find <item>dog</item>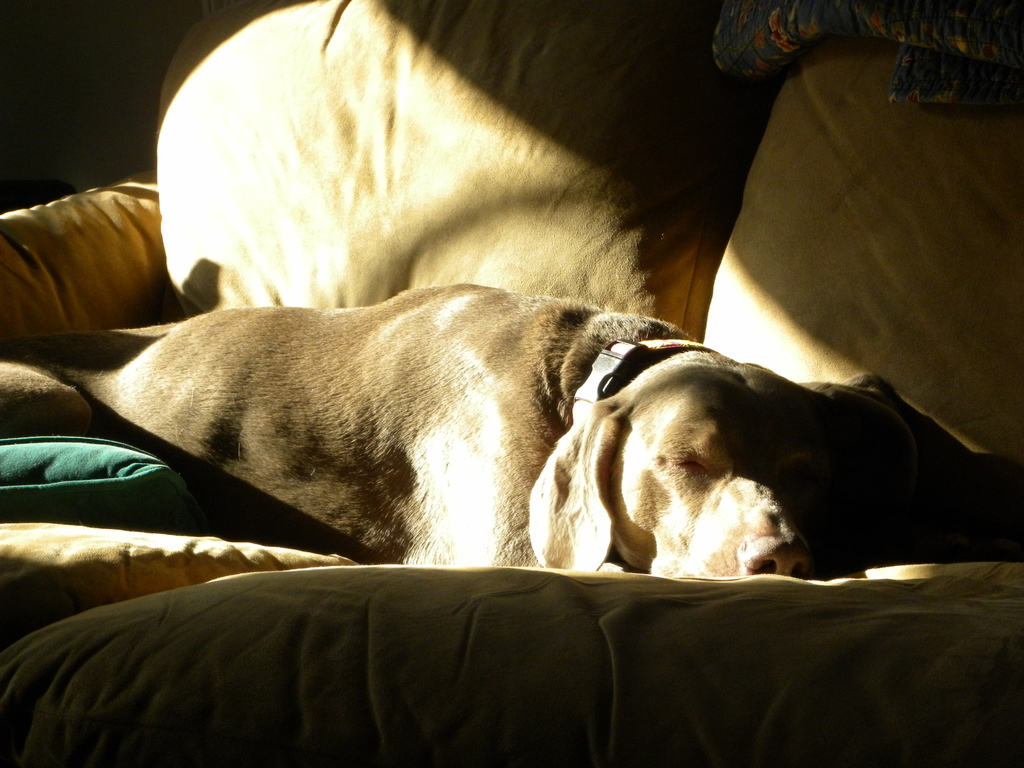
0,292,966,589
